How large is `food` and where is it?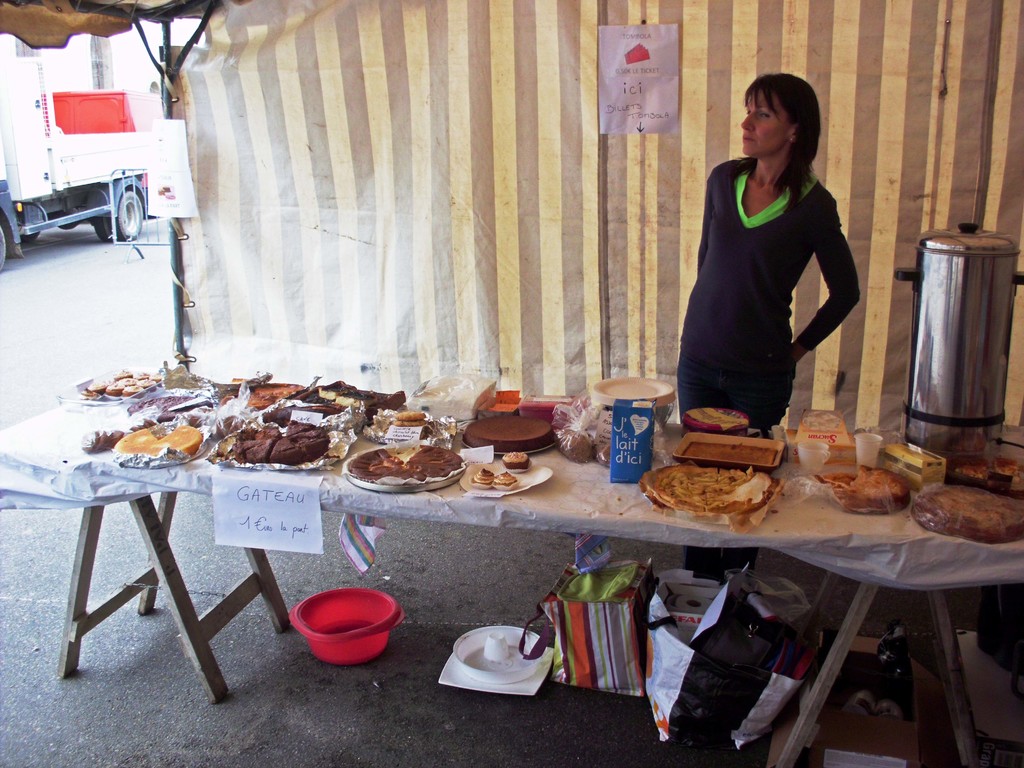
Bounding box: Rect(488, 470, 518, 484).
